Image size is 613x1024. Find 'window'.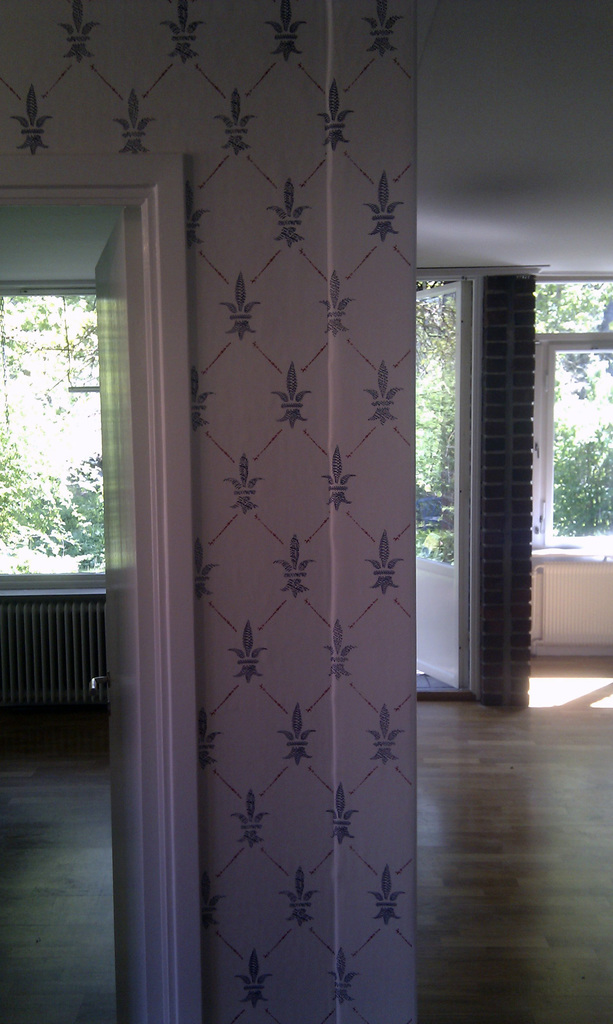
left=530, top=268, right=612, bottom=344.
